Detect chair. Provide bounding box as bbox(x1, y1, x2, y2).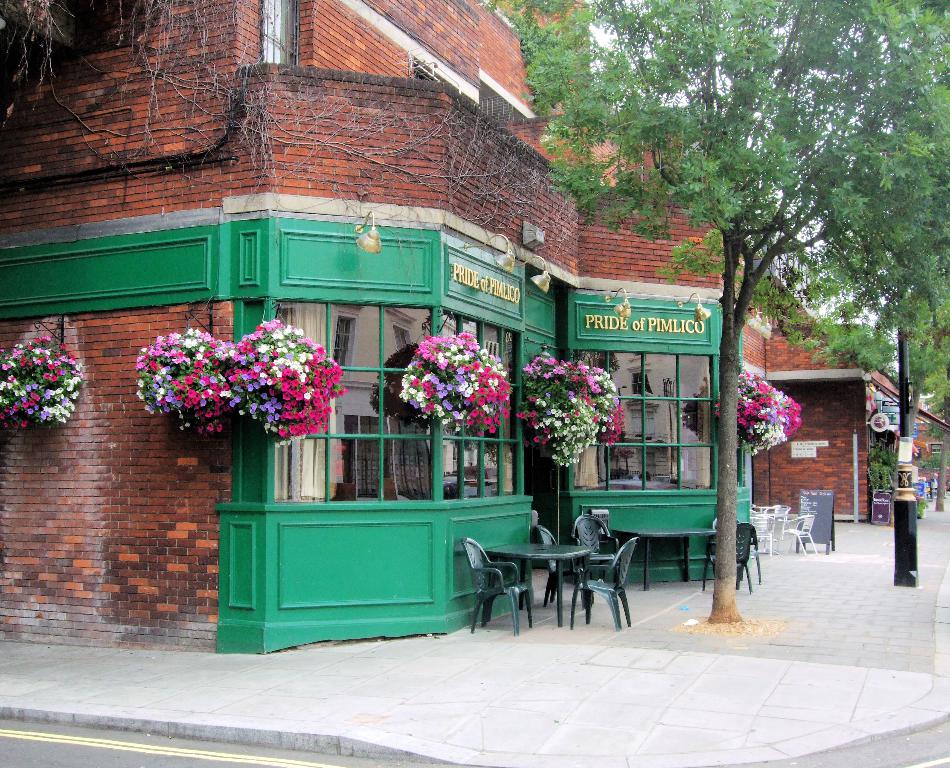
bbox(462, 536, 532, 636).
